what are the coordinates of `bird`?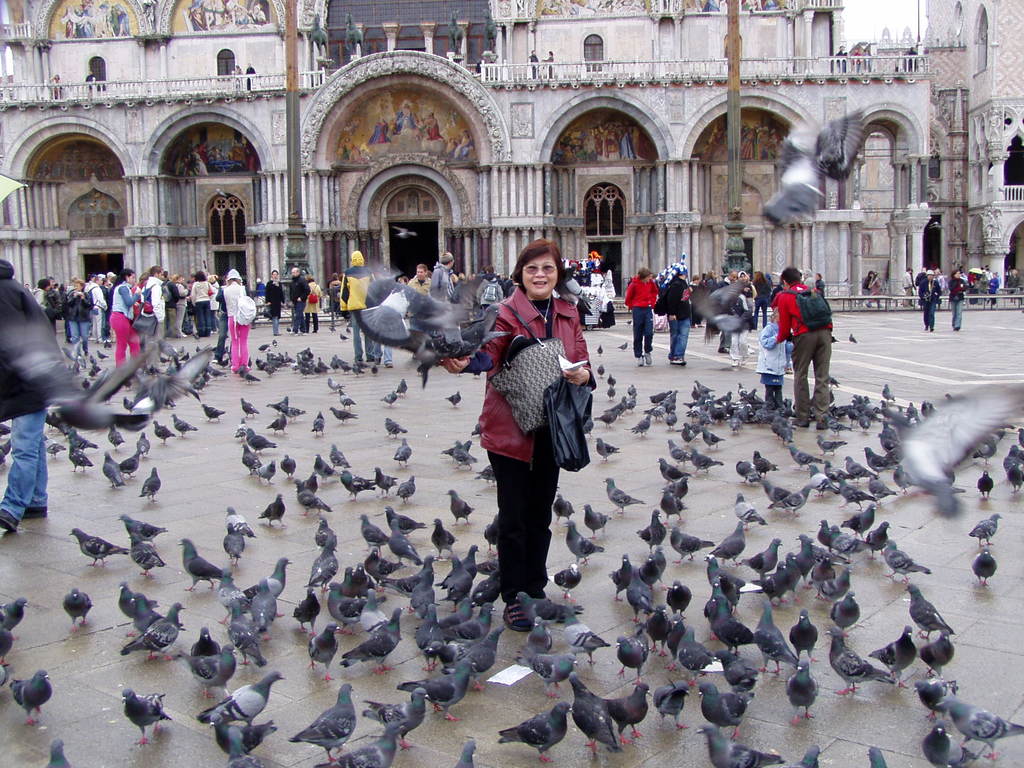
<box>244,449,273,484</box>.
